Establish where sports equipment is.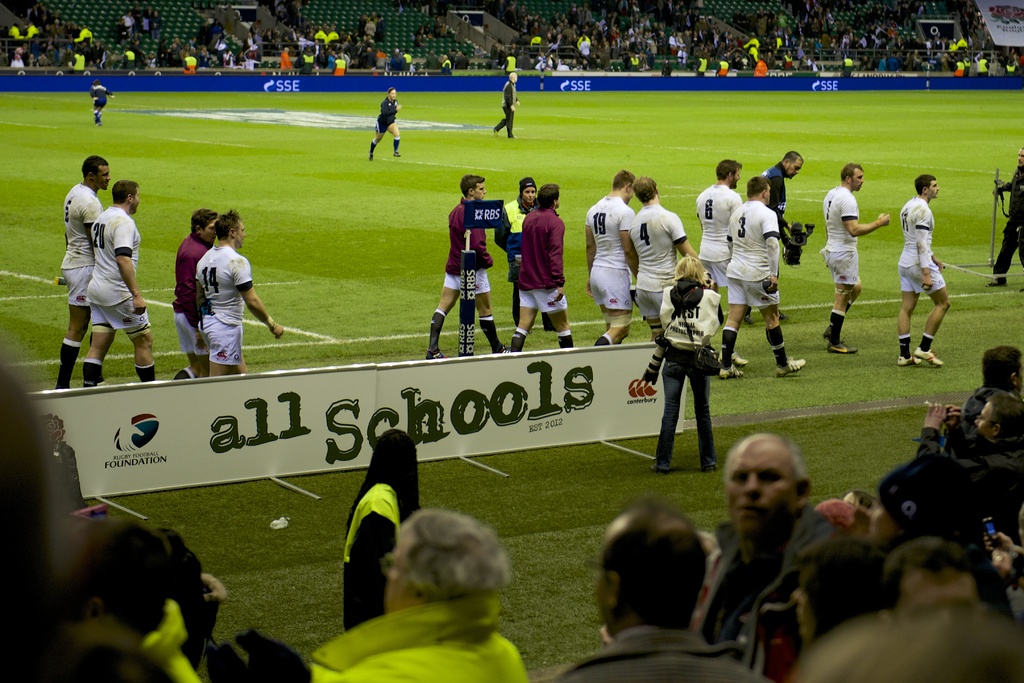
Established at region(772, 360, 809, 377).
